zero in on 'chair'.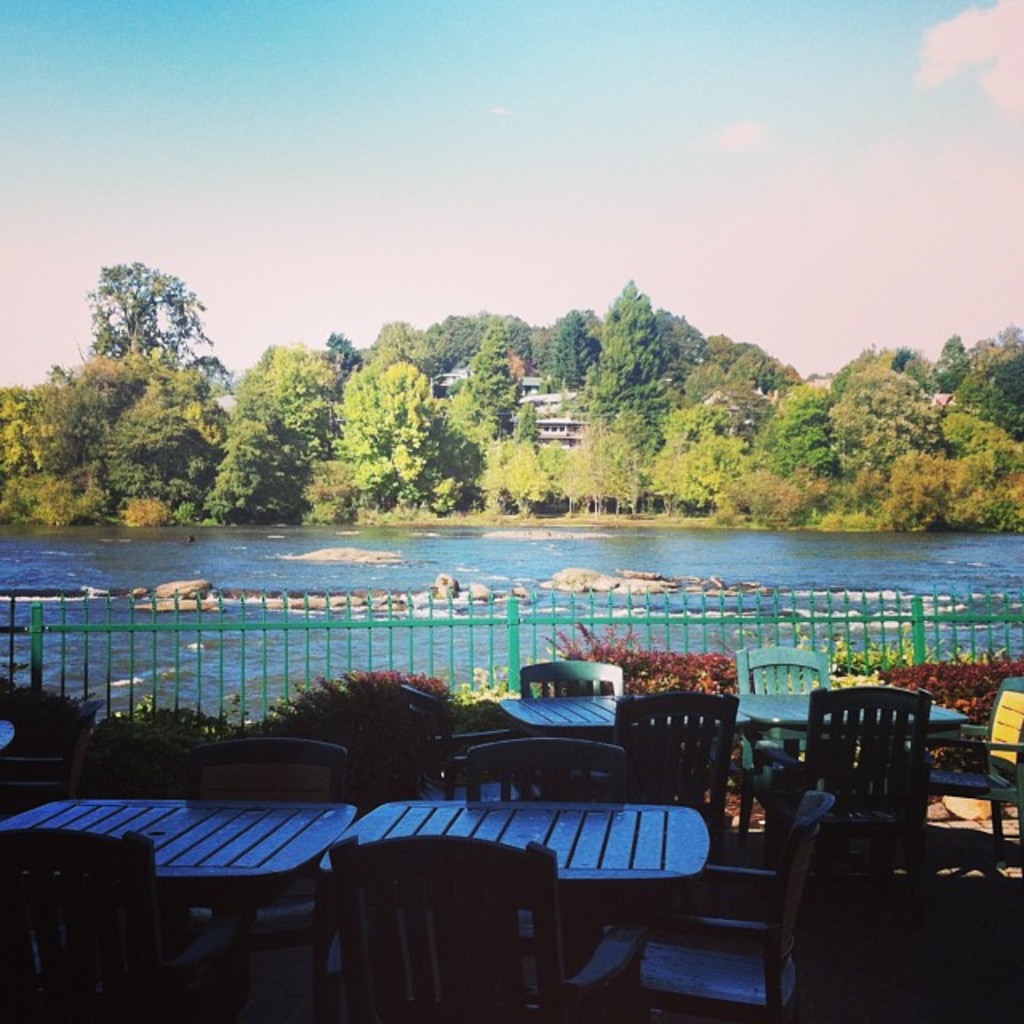
Zeroed in: <box>187,736,352,1008</box>.
